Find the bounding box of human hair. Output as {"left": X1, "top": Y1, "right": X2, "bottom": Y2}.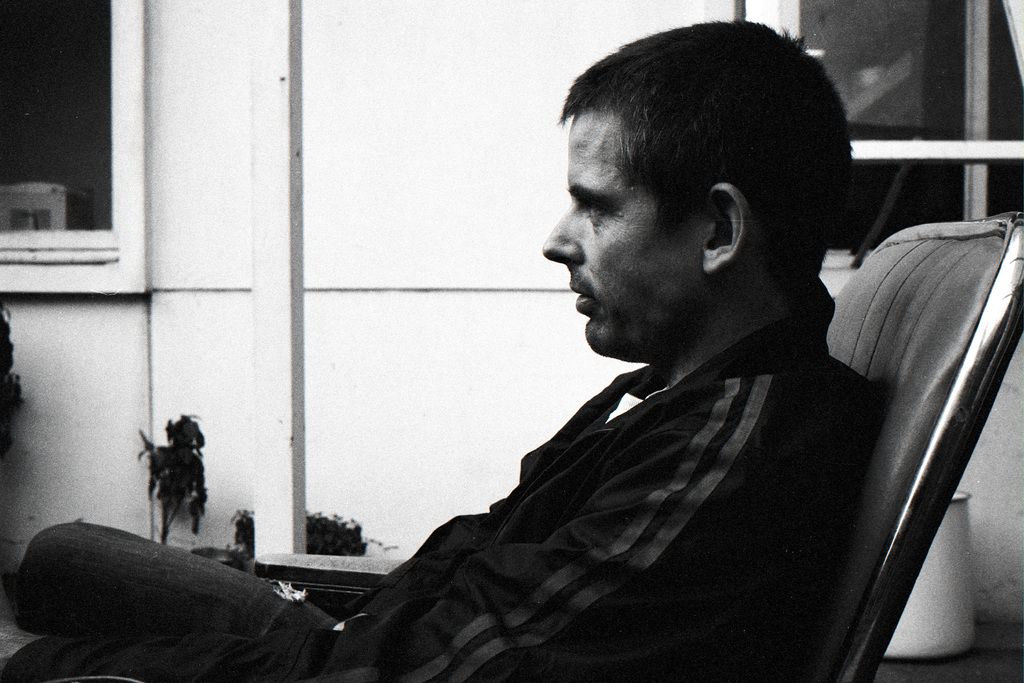
{"left": 532, "top": 18, "right": 838, "bottom": 314}.
